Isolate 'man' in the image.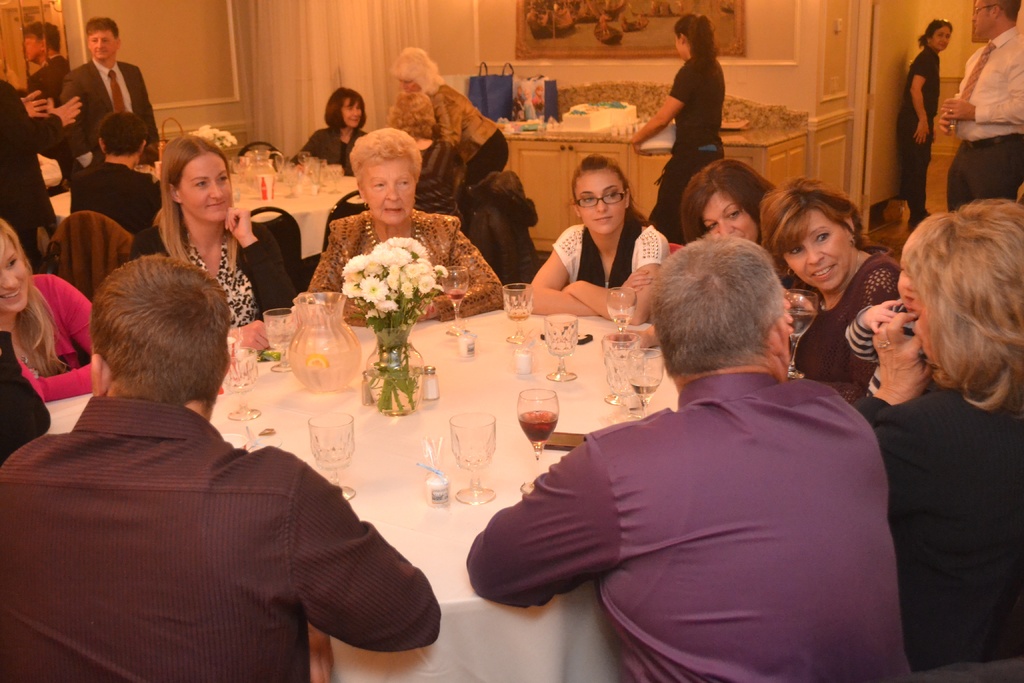
Isolated region: [0,55,92,264].
